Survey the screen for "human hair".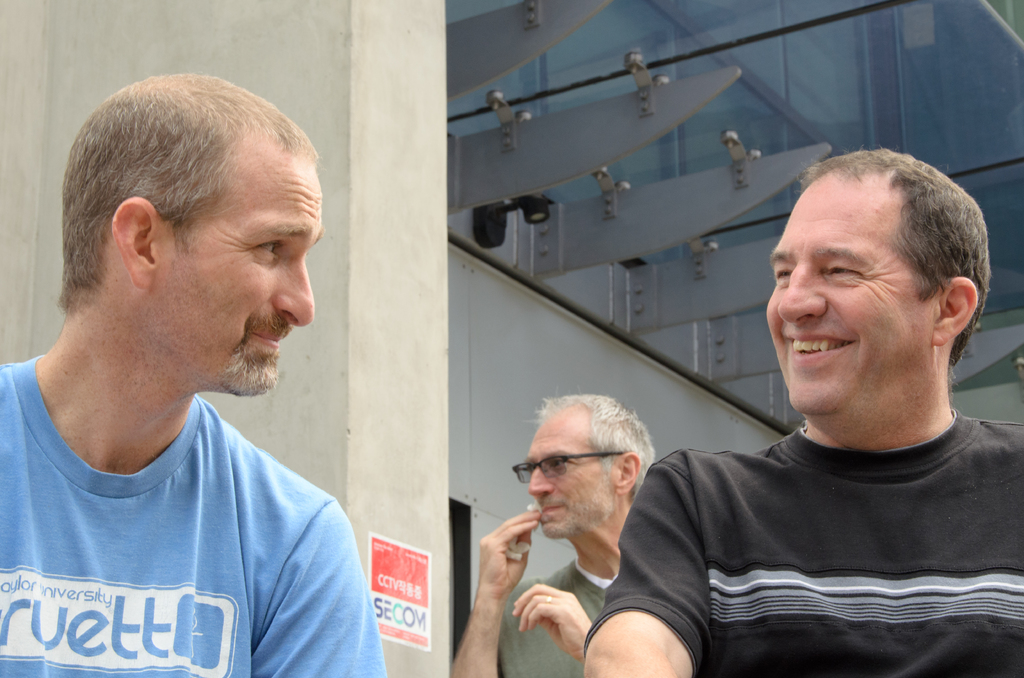
Survey found: locate(791, 141, 993, 370).
